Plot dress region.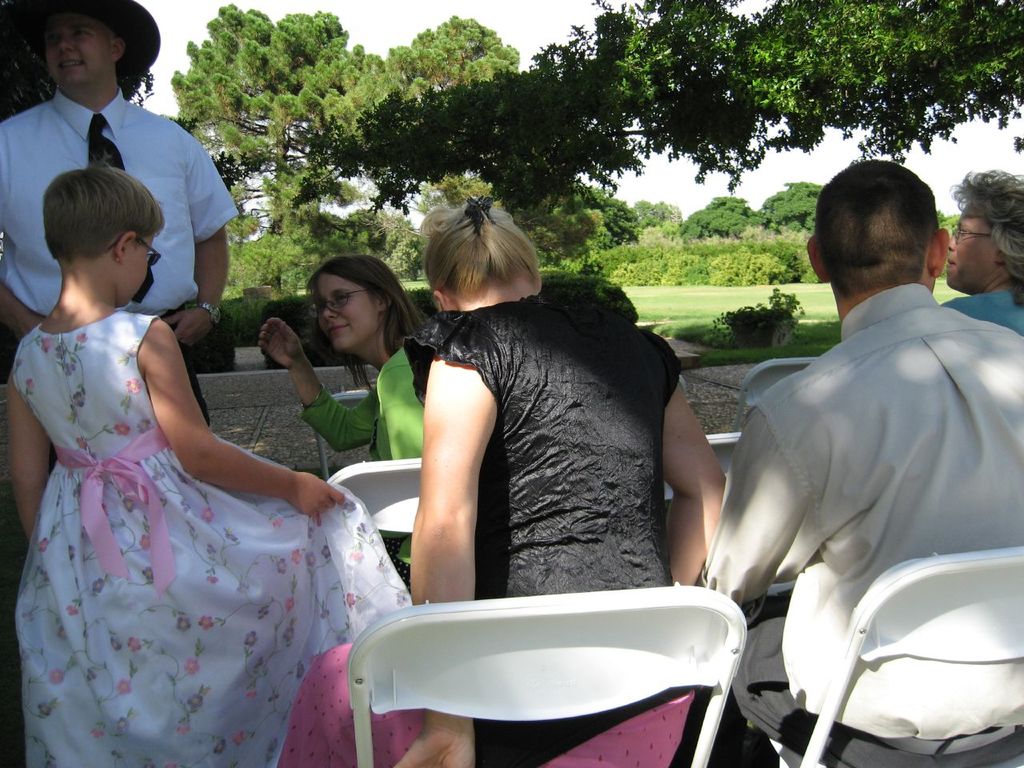
Plotted at {"left": 0, "top": 267, "right": 378, "bottom": 753}.
